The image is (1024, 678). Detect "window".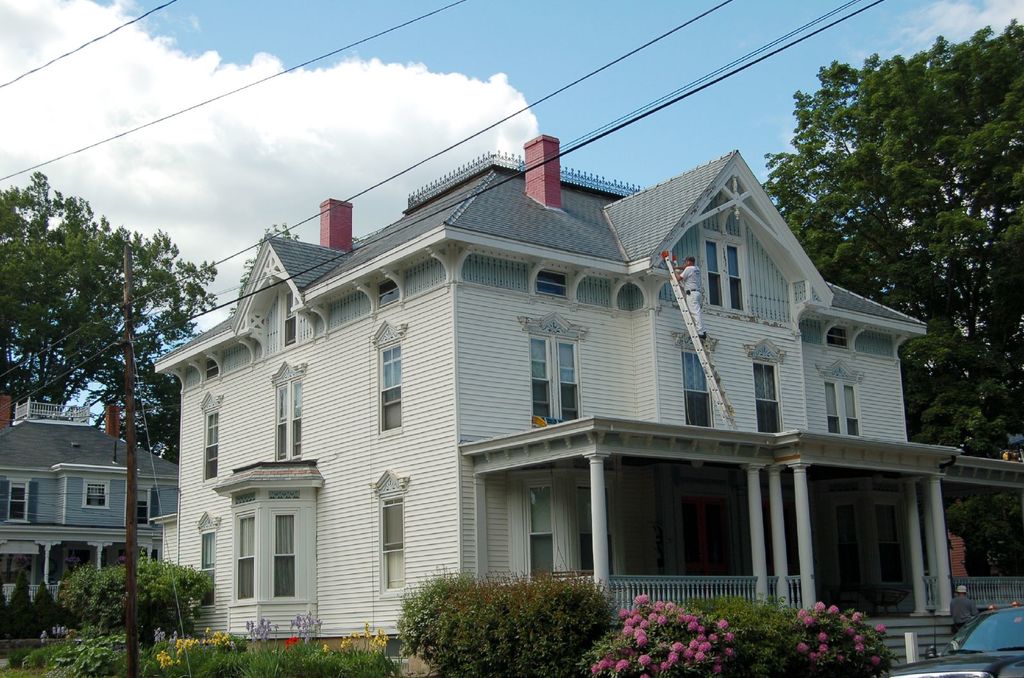
Detection: <region>140, 549, 160, 564</region>.
